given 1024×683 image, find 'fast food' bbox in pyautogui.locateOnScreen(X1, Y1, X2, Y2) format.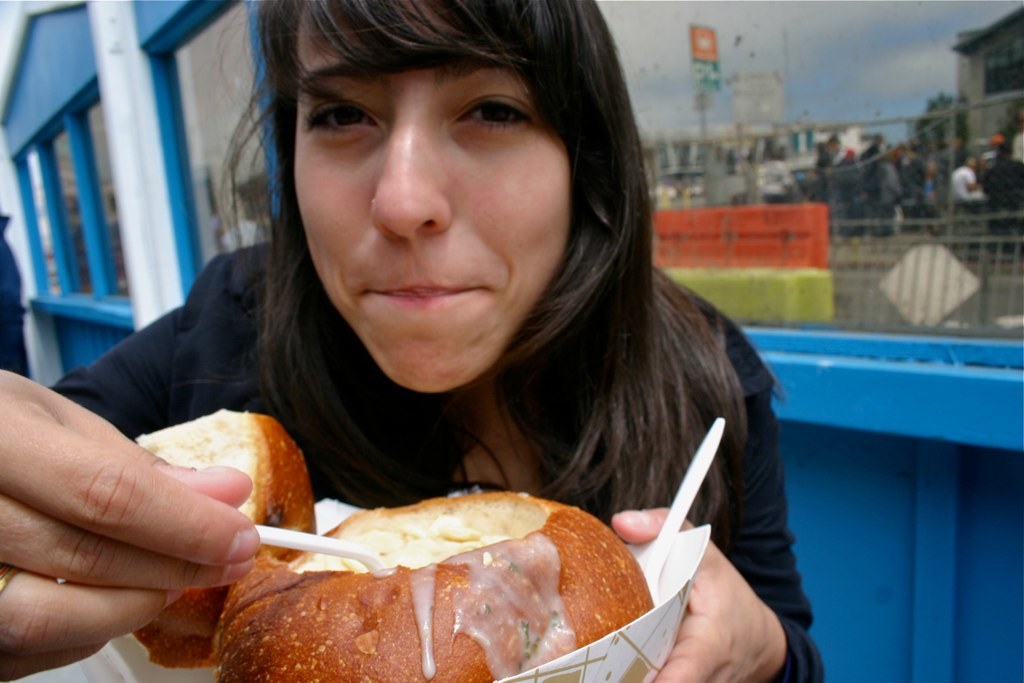
pyautogui.locateOnScreen(133, 405, 659, 682).
